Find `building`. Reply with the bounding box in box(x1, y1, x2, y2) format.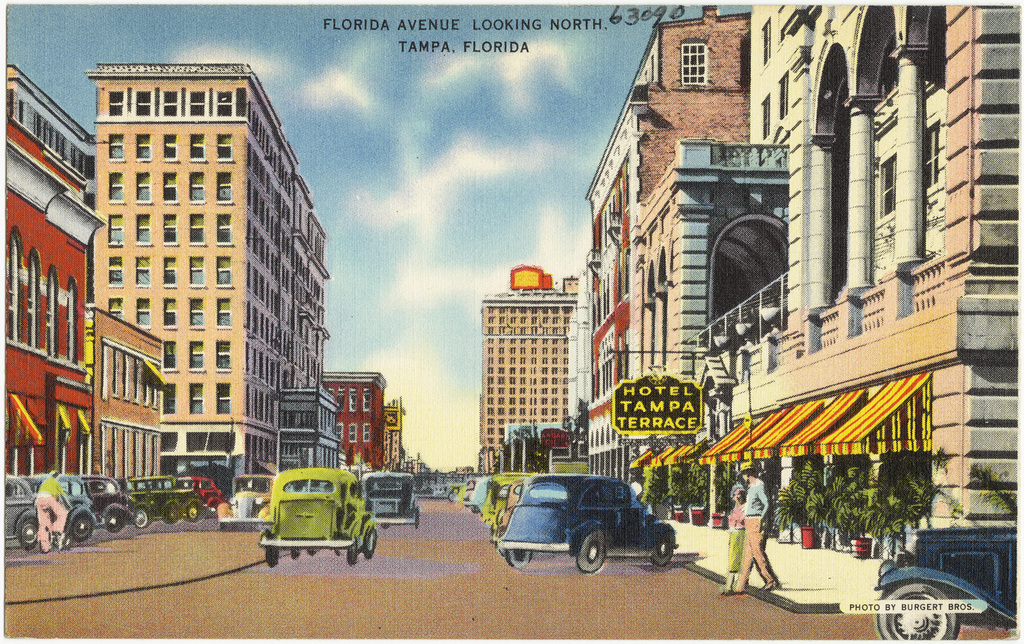
box(673, 0, 1023, 570).
